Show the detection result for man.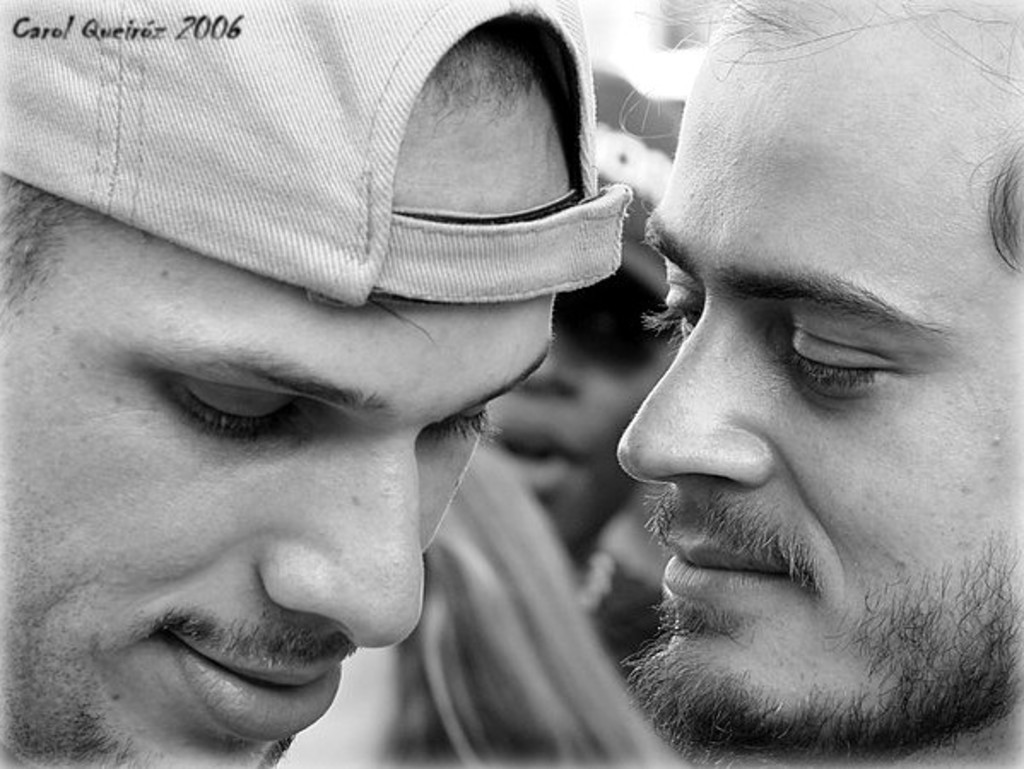
(left=0, top=0, right=631, bottom=767).
